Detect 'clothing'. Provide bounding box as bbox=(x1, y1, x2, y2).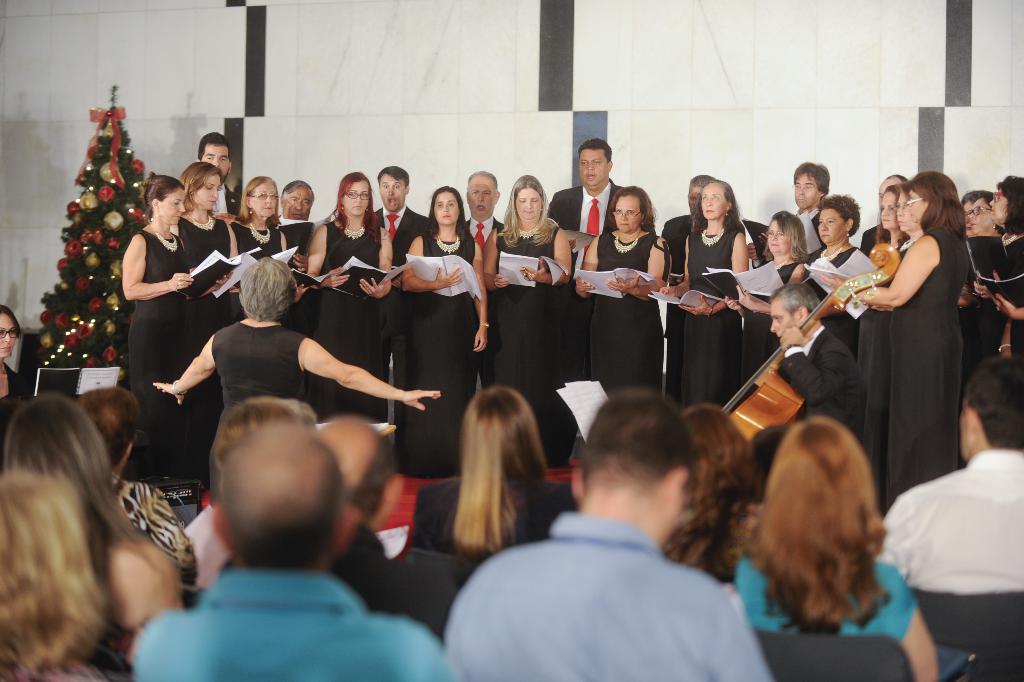
bbox=(409, 478, 573, 563).
